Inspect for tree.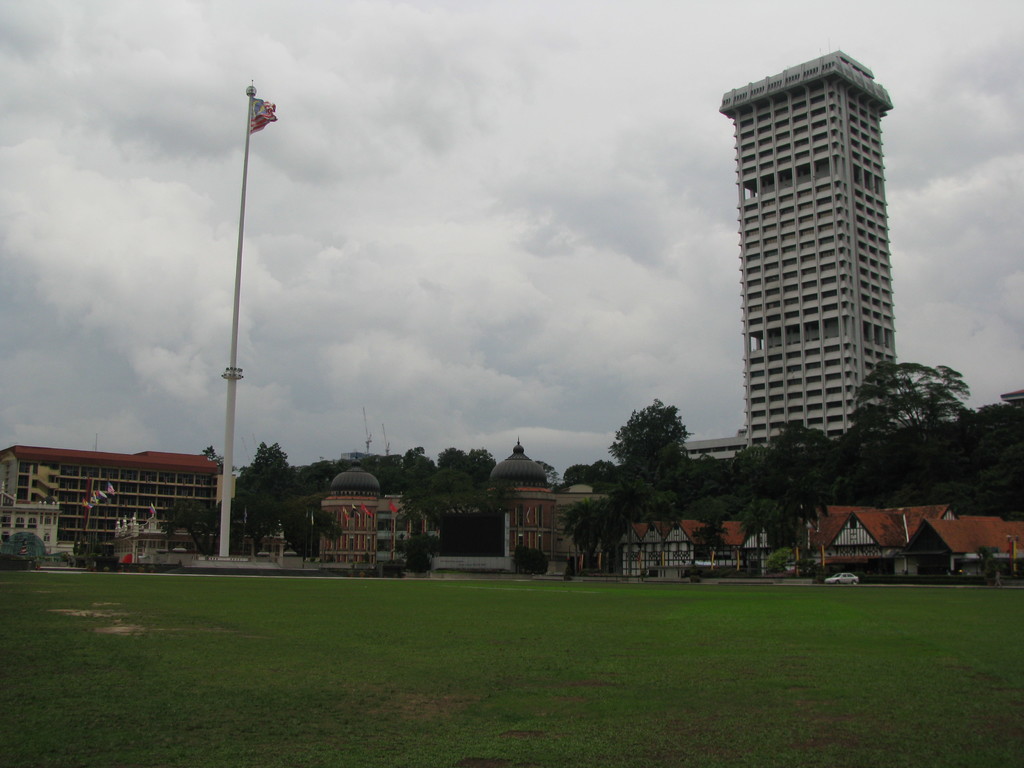
Inspection: Rect(681, 490, 738, 553).
